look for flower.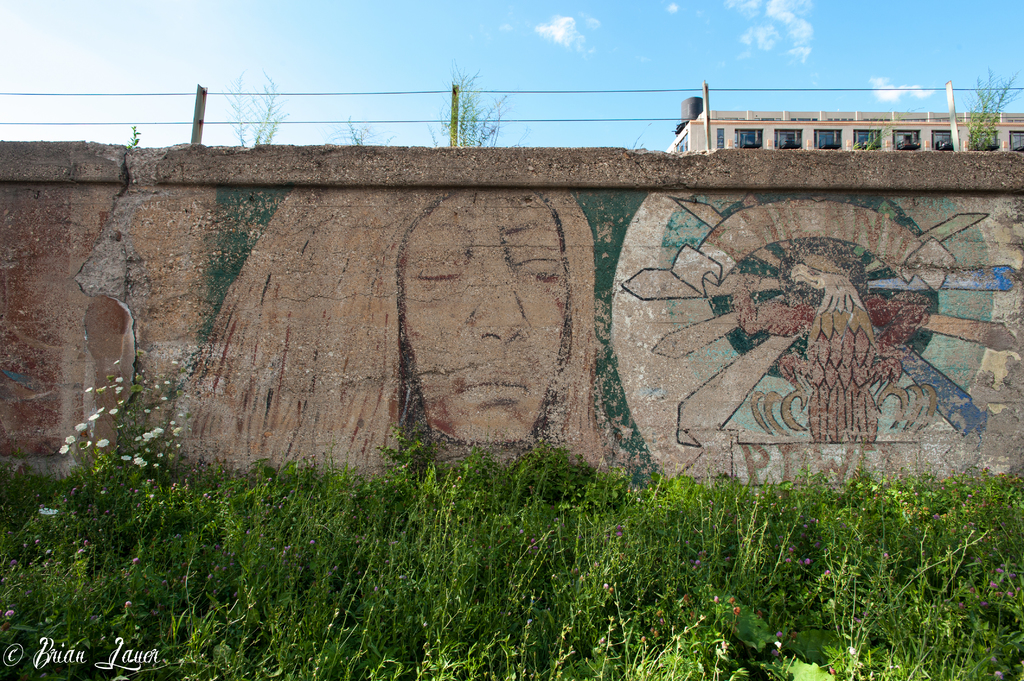
Found: [97, 436, 111, 451].
